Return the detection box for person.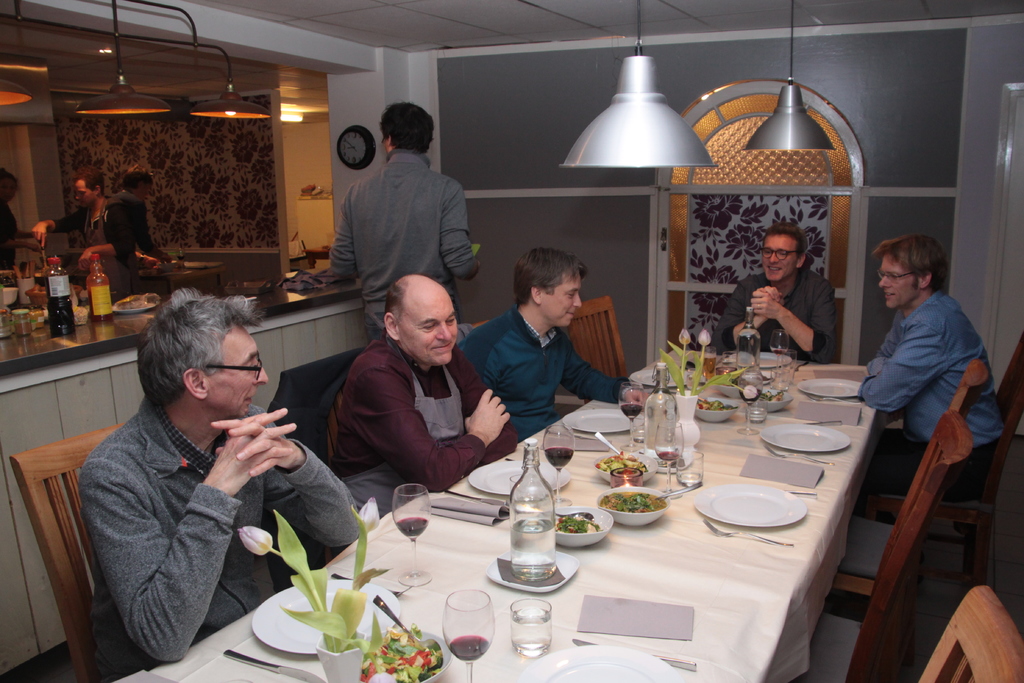
Rect(90, 297, 365, 677).
